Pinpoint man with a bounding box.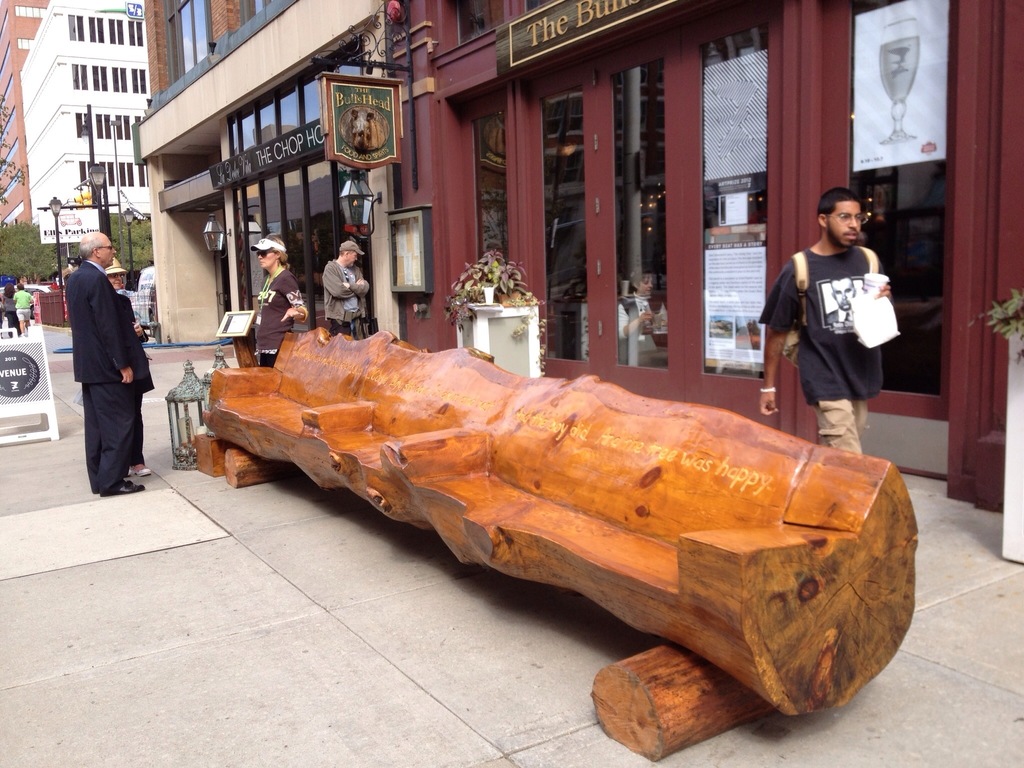
614, 264, 669, 353.
